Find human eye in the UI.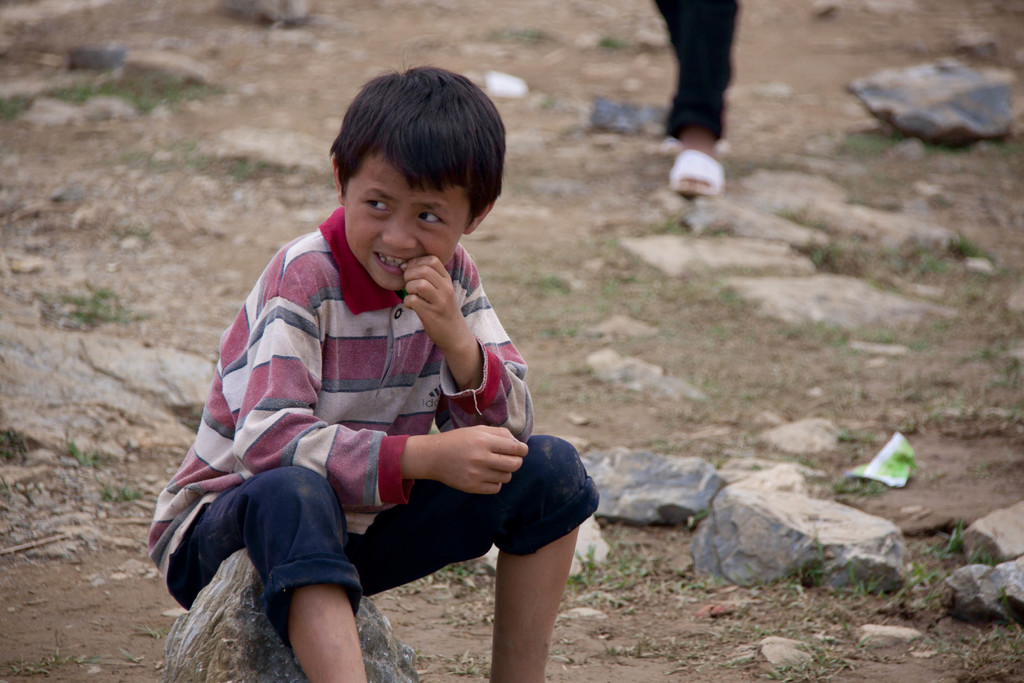
UI element at <region>362, 195, 395, 217</region>.
